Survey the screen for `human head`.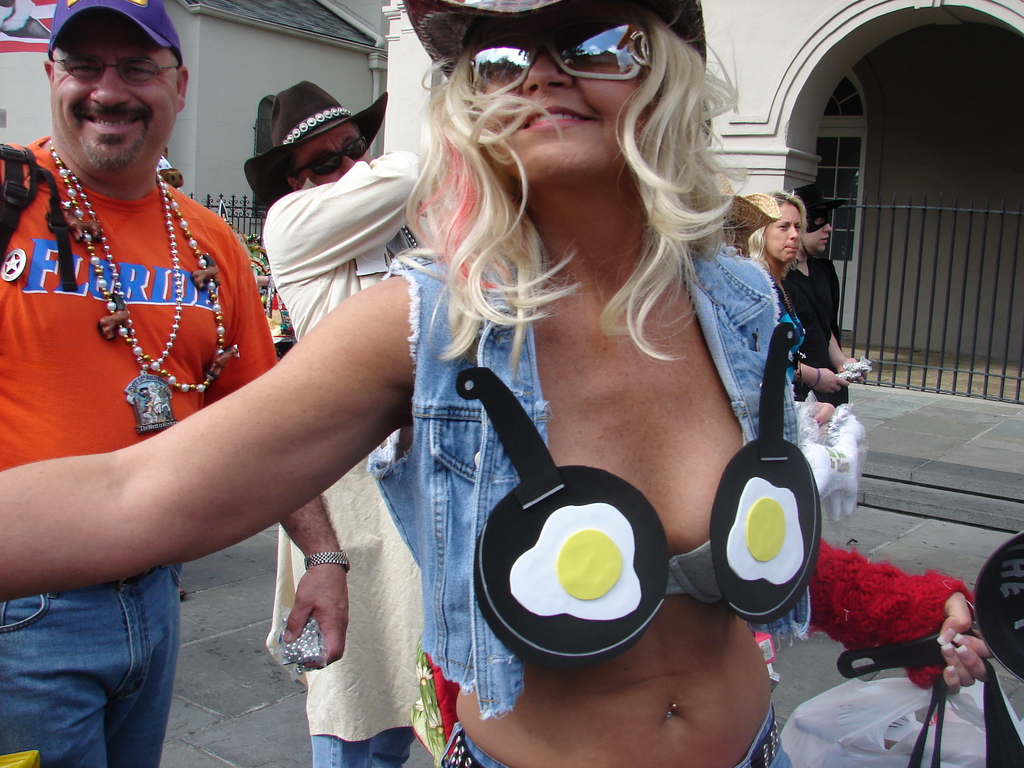
Survey found: BBox(42, 0, 188, 169).
